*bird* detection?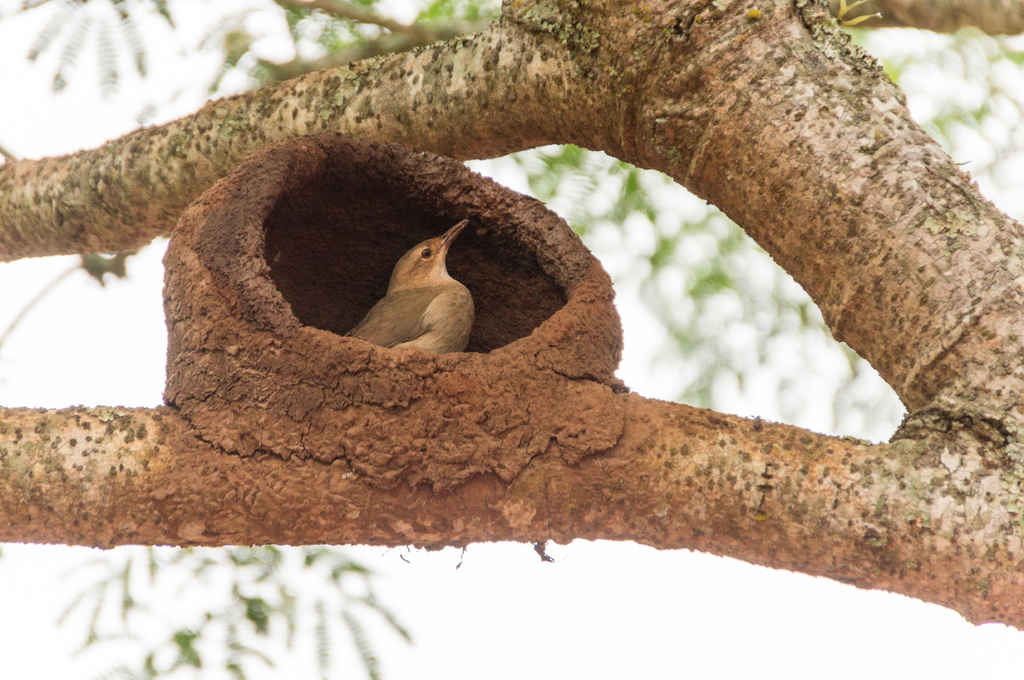
detection(337, 221, 480, 354)
